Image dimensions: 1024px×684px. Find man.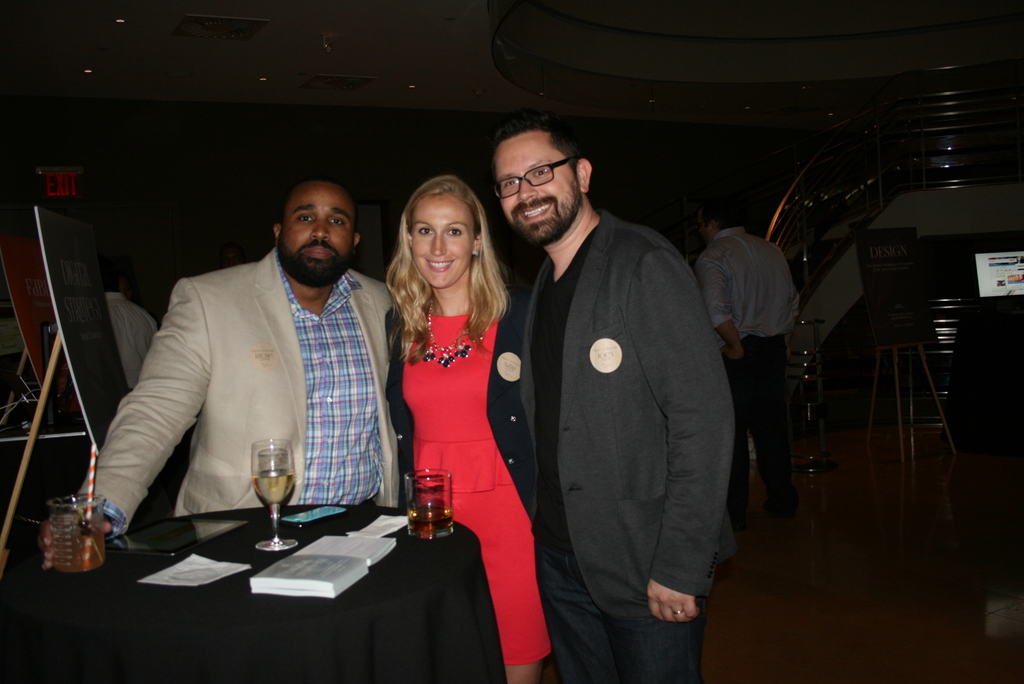
479:113:735:683.
